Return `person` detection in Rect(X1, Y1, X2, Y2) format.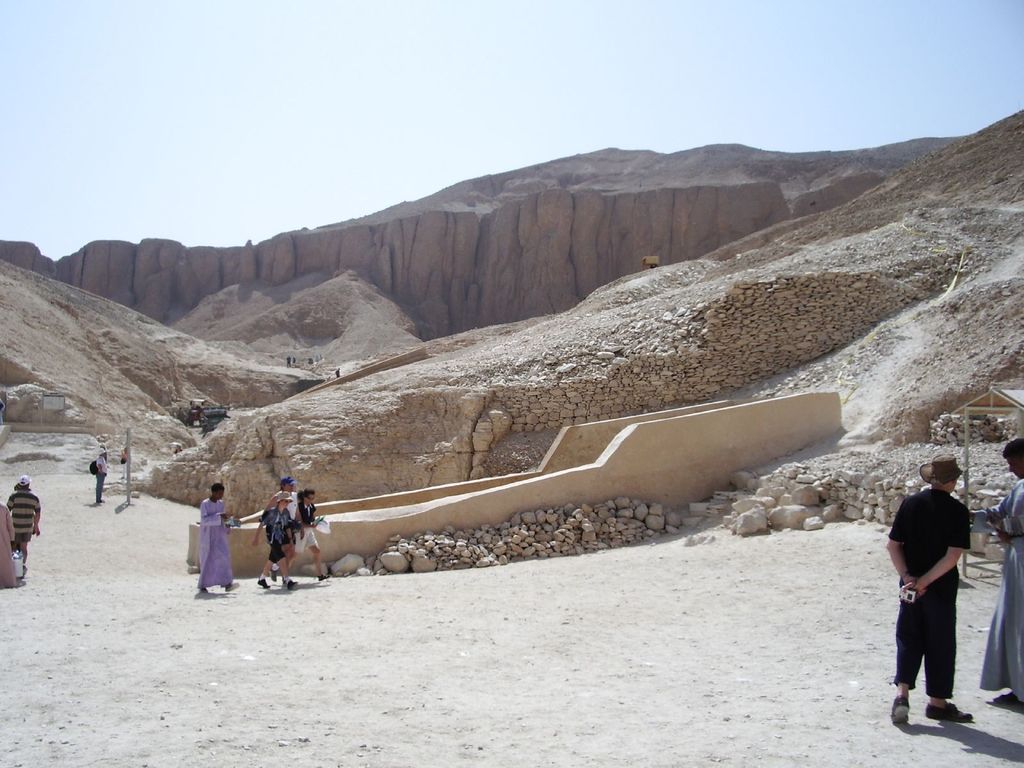
Rect(1, 477, 45, 582).
